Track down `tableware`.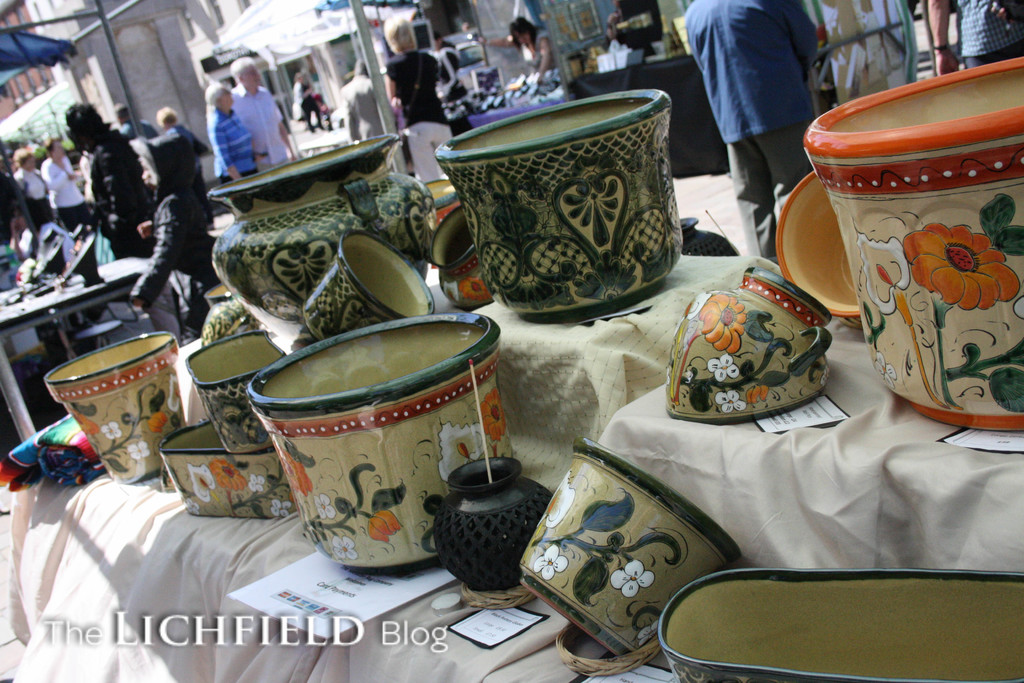
Tracked to [775, 169, 862, 311].
